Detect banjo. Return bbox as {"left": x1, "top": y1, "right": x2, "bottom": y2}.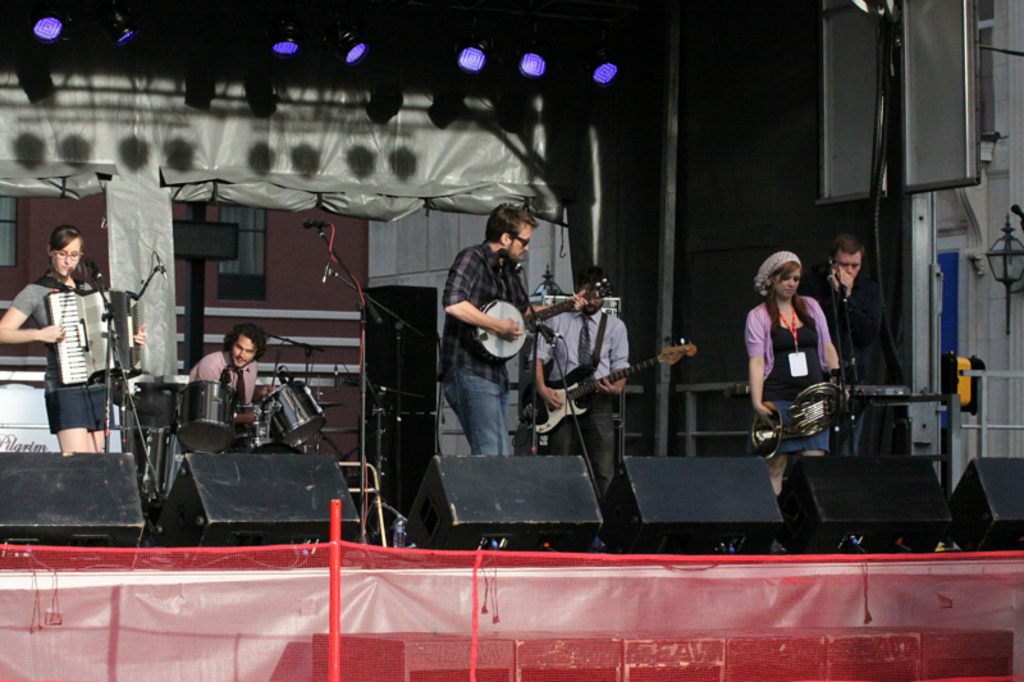
{"left": 466, "top": 278, "right": 618, "bottom": 370}.
